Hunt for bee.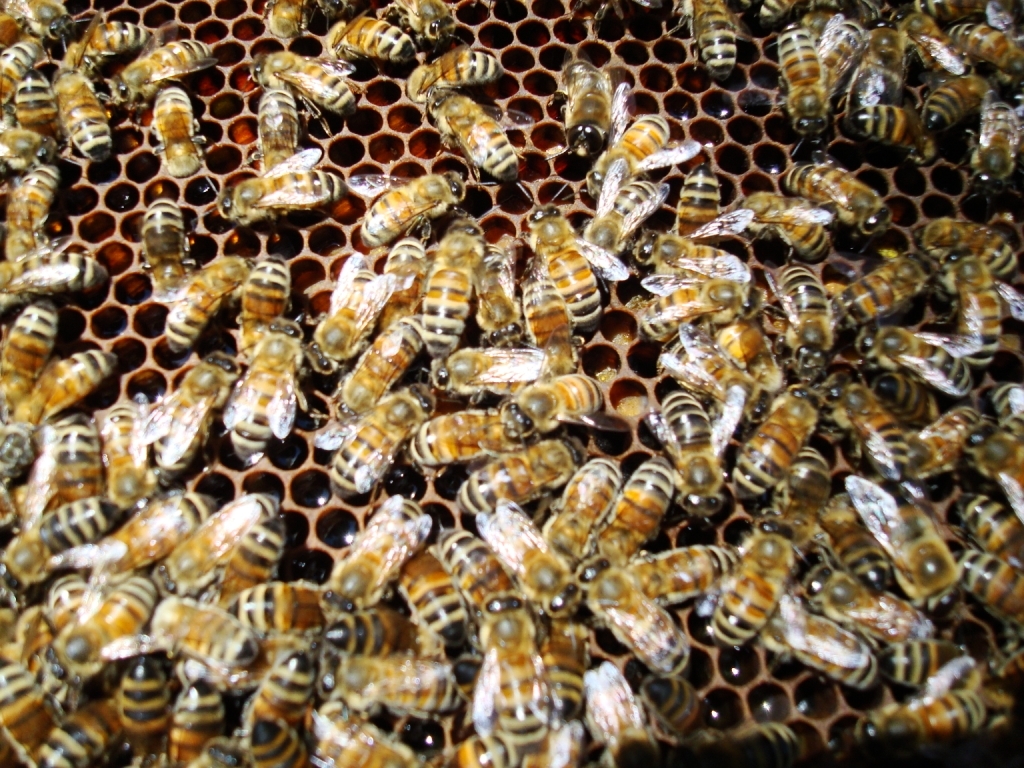
Hunted down at box=[881, 647, 984, 726].
